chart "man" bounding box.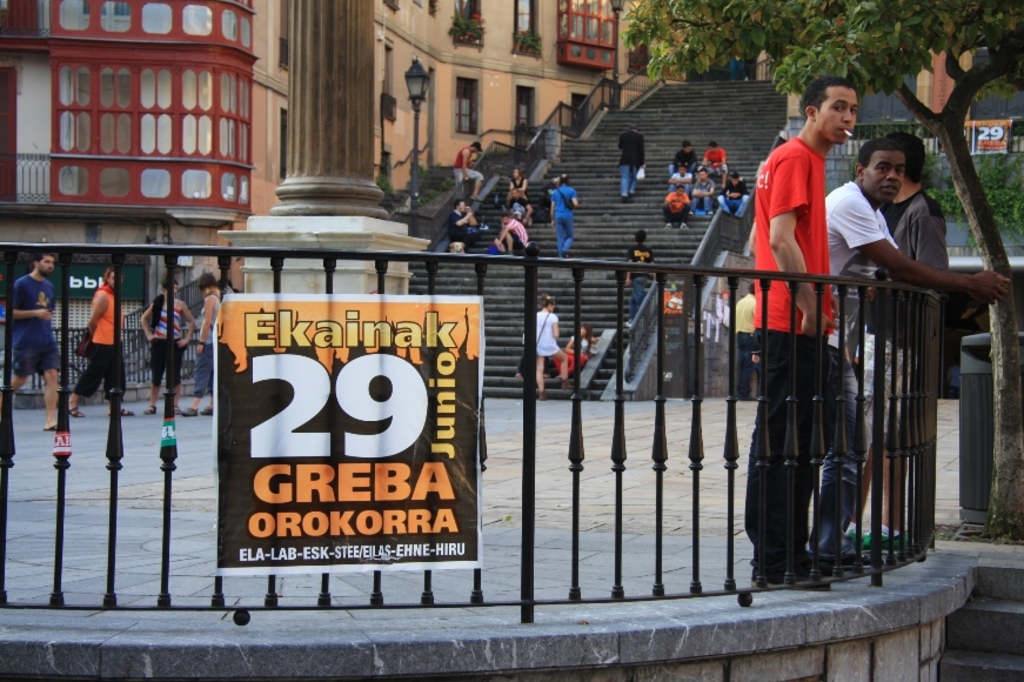
Charted: x1=670, y1=140, x2=701, y2=179.
